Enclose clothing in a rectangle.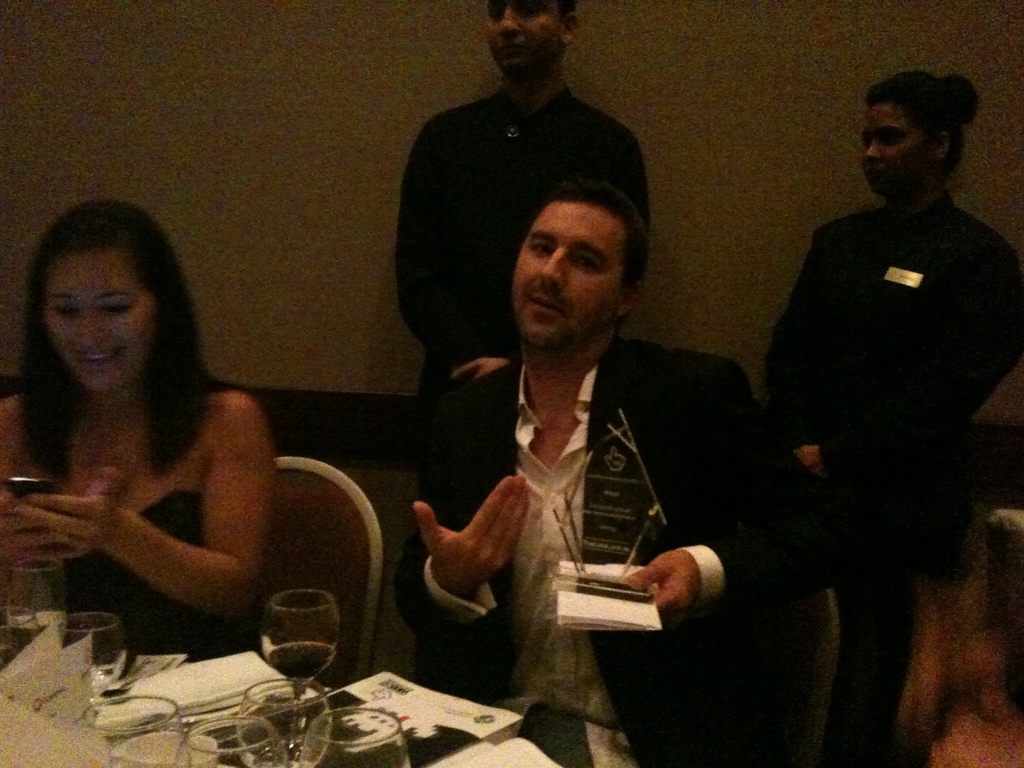
bbox(0, 486, 234, 660).
